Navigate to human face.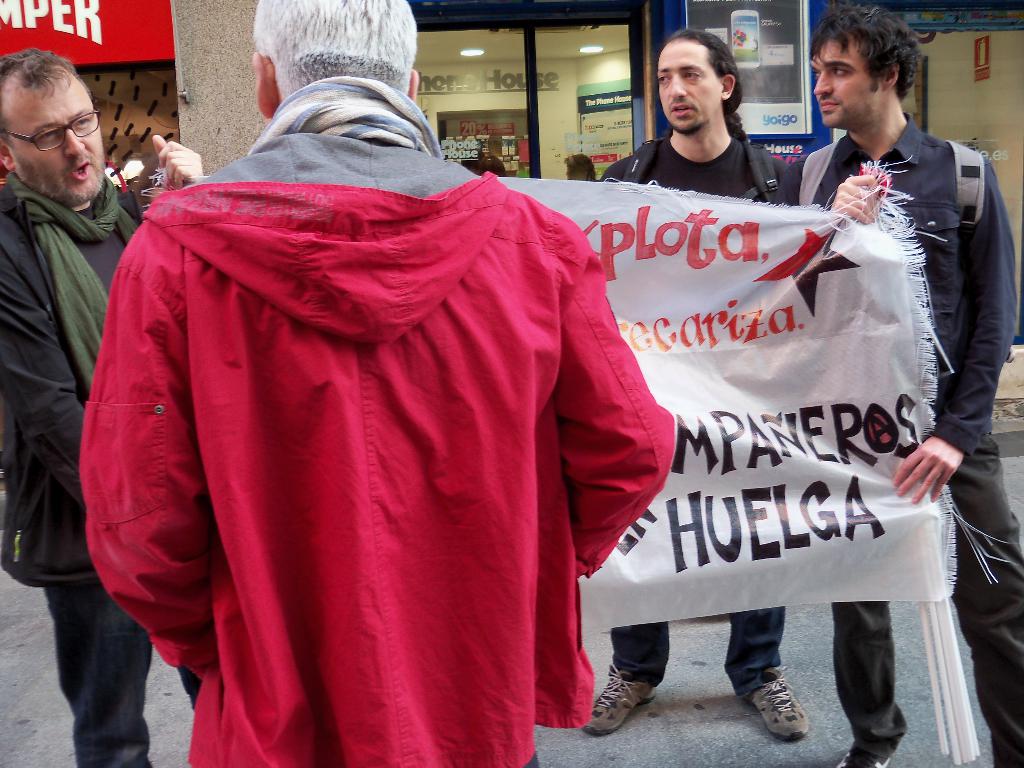
Navigation target: BBox(659, 33, 717, 127).
